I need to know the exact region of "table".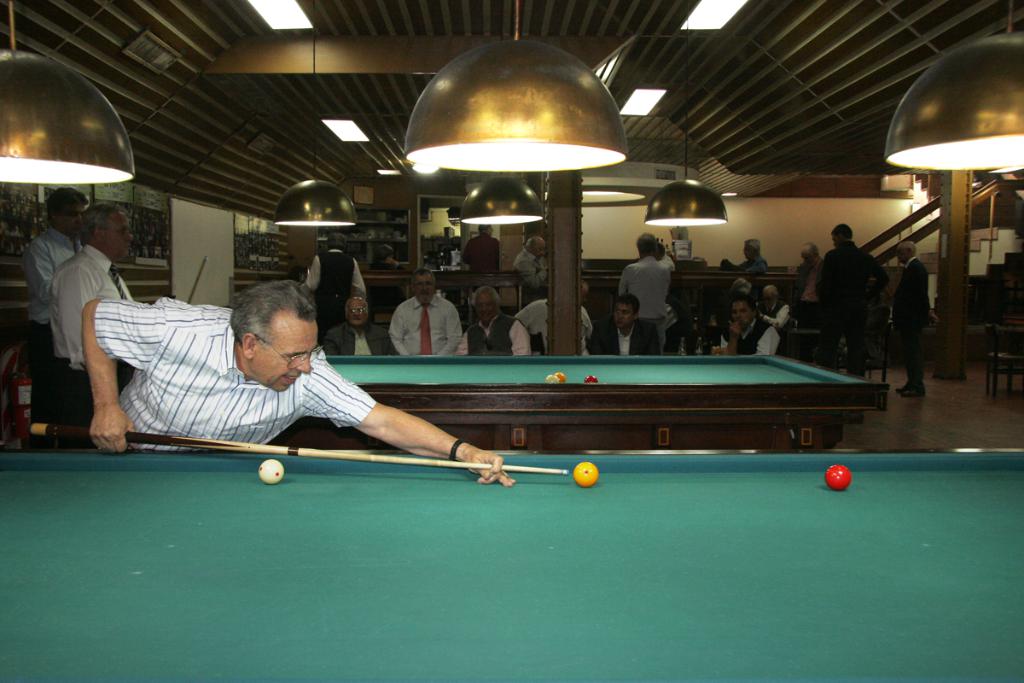
Region: (280, 347, 888, 458).
